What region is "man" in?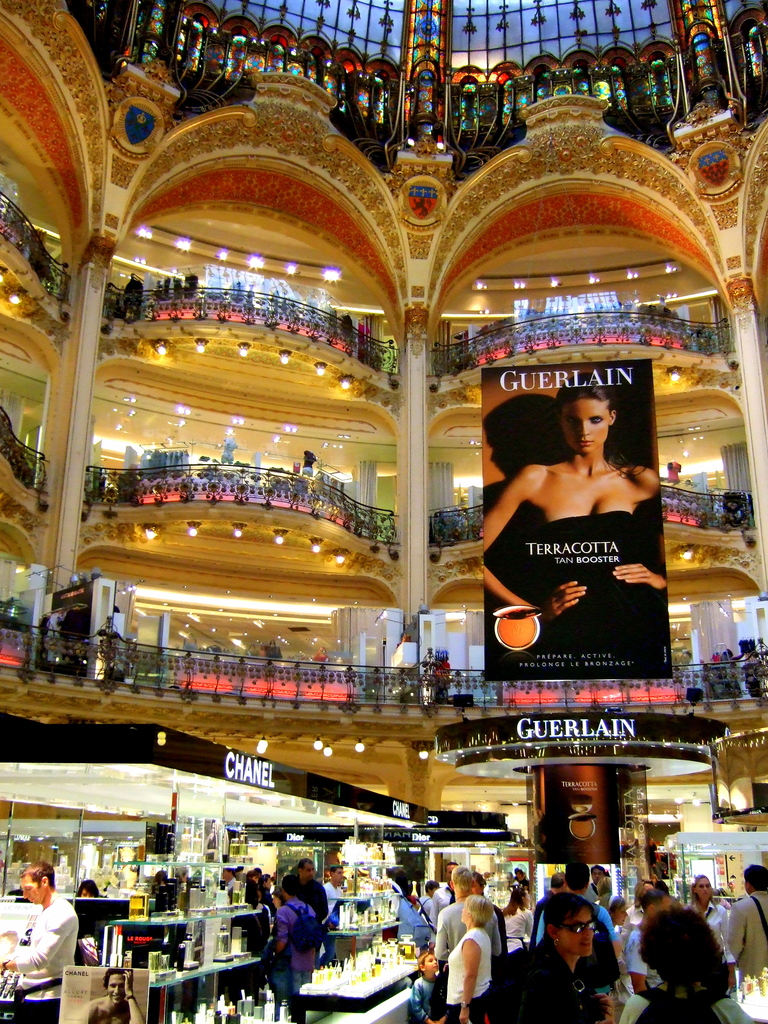
BBox(536, 874, 566, 916).
